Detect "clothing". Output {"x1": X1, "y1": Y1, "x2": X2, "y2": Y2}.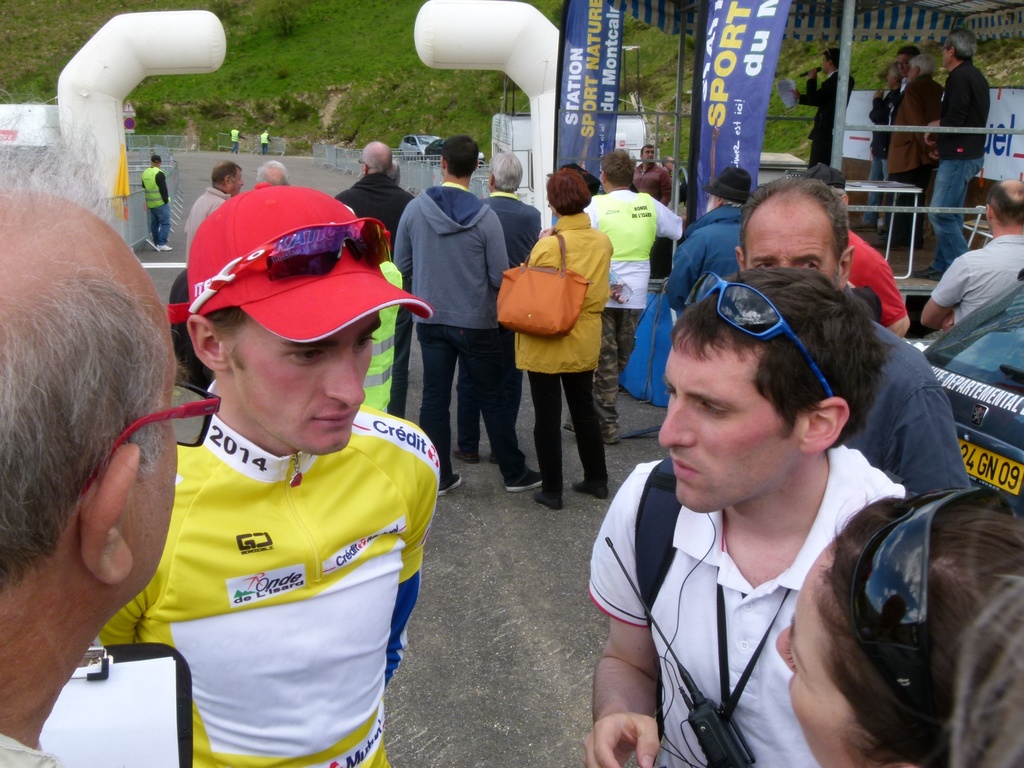
{"x1": 527, "y1": 211, "x2": 612, "y2": 490}.
